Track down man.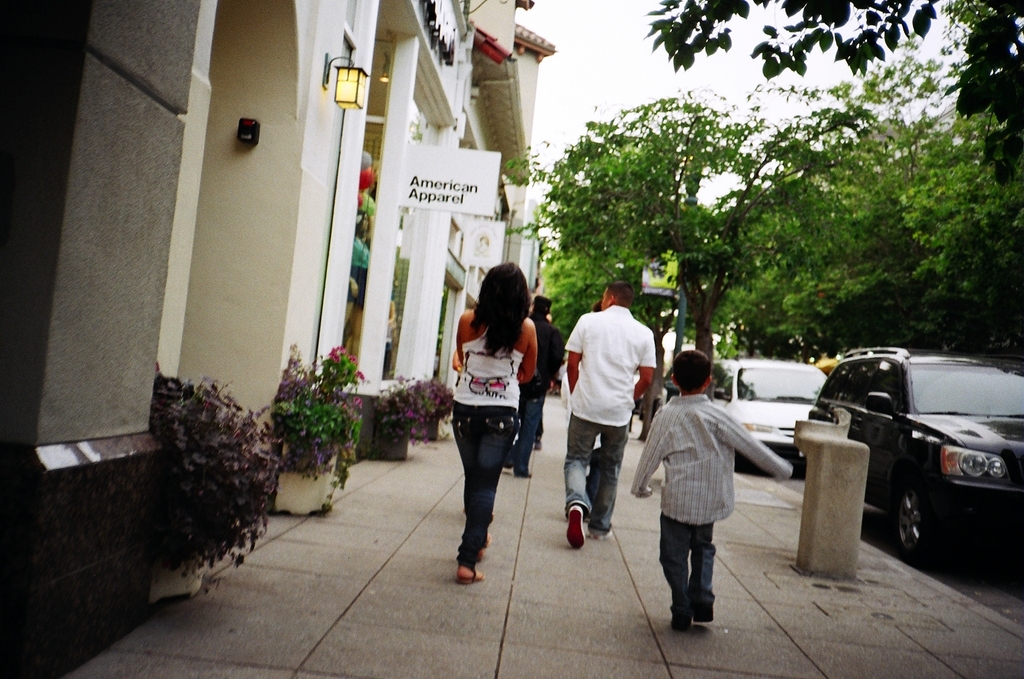
Tracked to Rect(558, 274, 660, 545).
